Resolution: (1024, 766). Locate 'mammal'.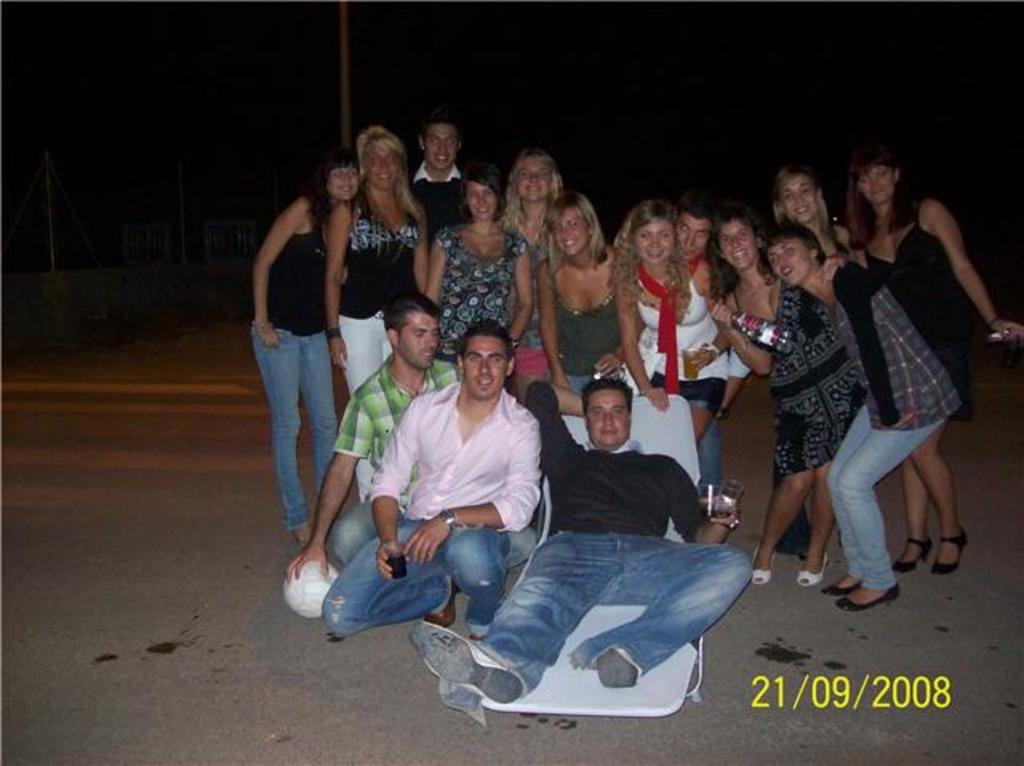
select_region(768, 166, 866, 555).
